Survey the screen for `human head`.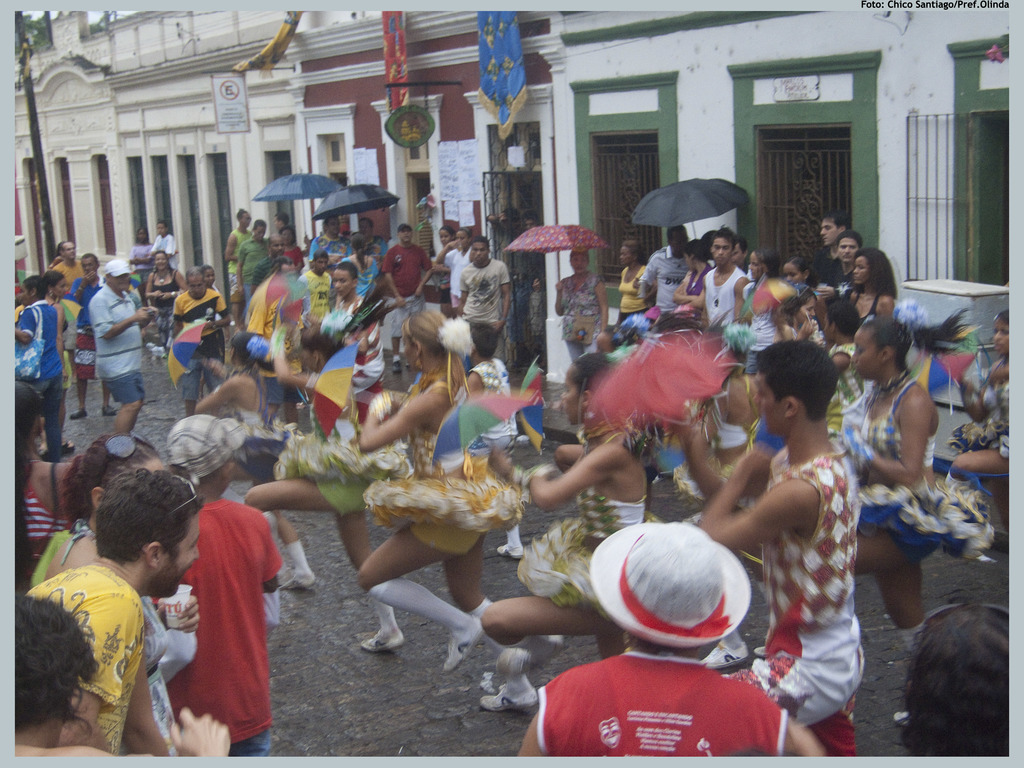
Survey found: [56,237,83,263].
